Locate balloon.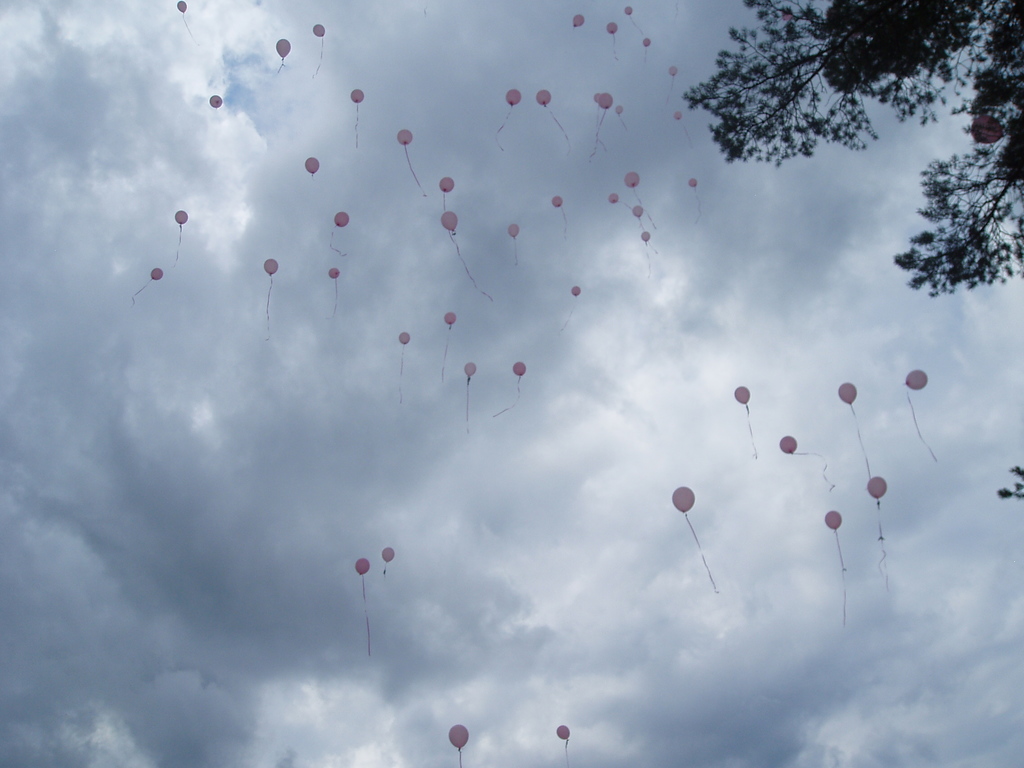
Bounding box: l=573, t=15, r=585, b=28.
